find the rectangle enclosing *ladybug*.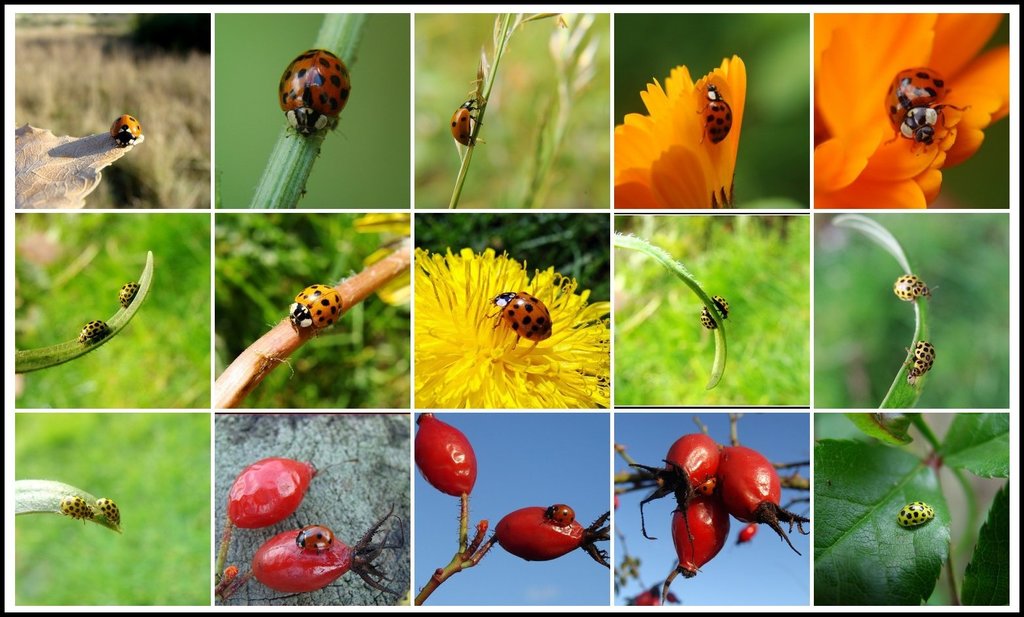
(488, 287, 551, 360).
